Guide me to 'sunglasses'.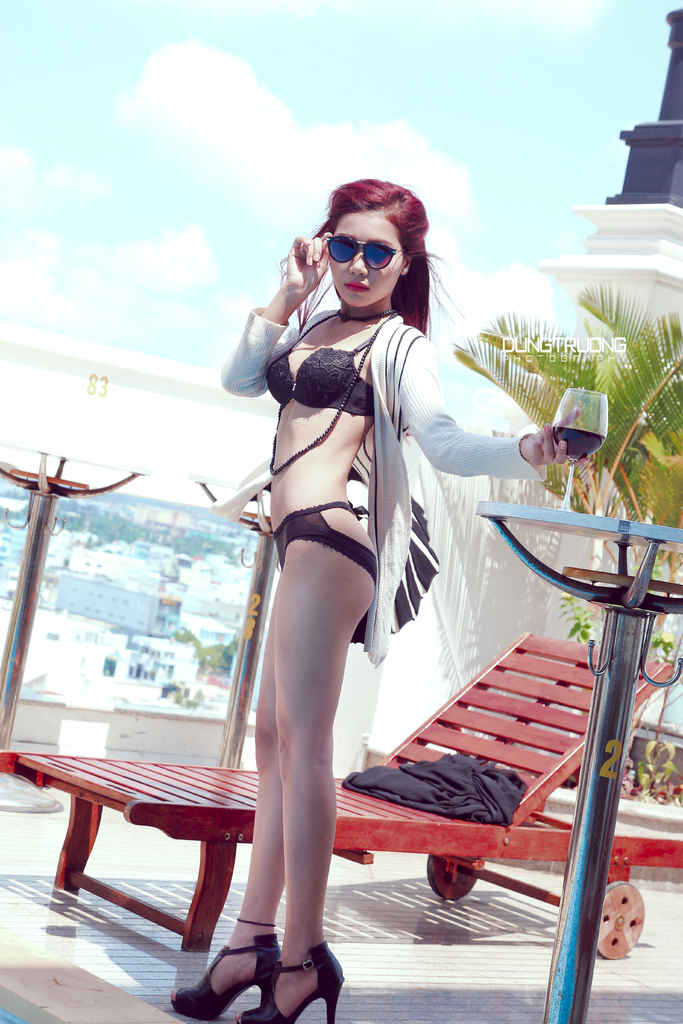
Guidance: pyautogui.locateOnScreen(325, 232, 407, 268).
